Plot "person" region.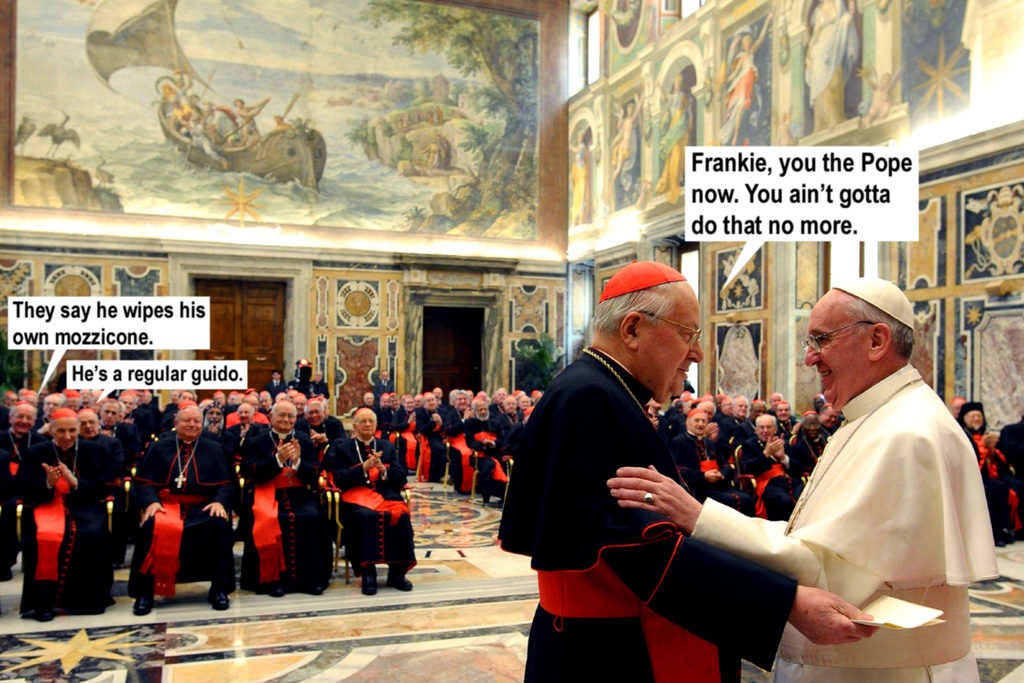
Plotted at 655,76,694,205.
